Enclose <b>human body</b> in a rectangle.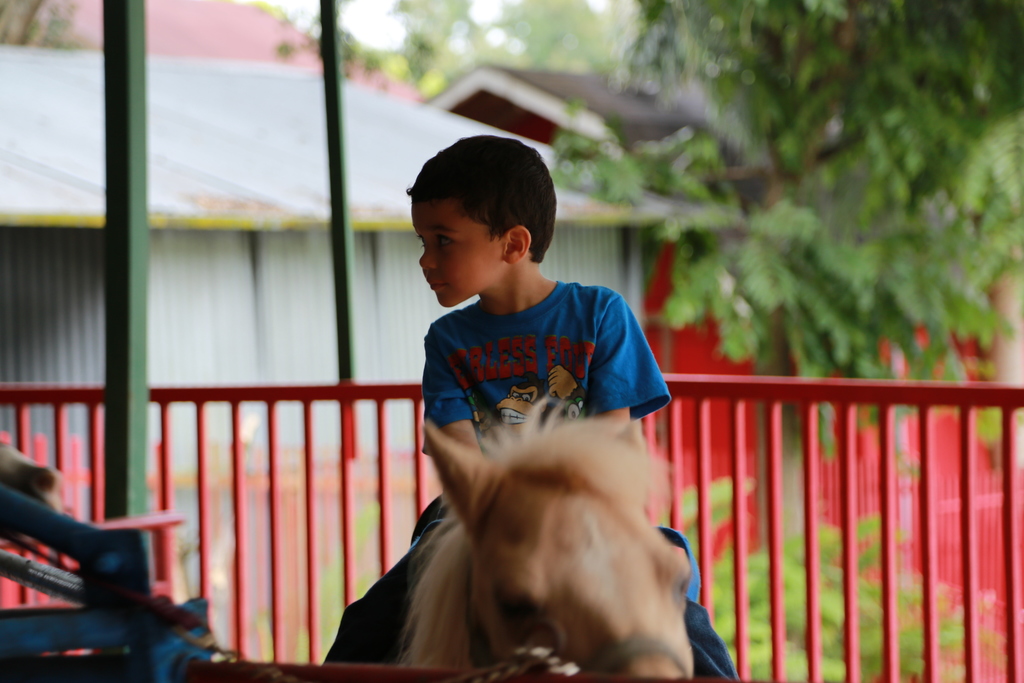
{"x1": 313, "y1": 204, "x2": 740, "y2": 667}.
